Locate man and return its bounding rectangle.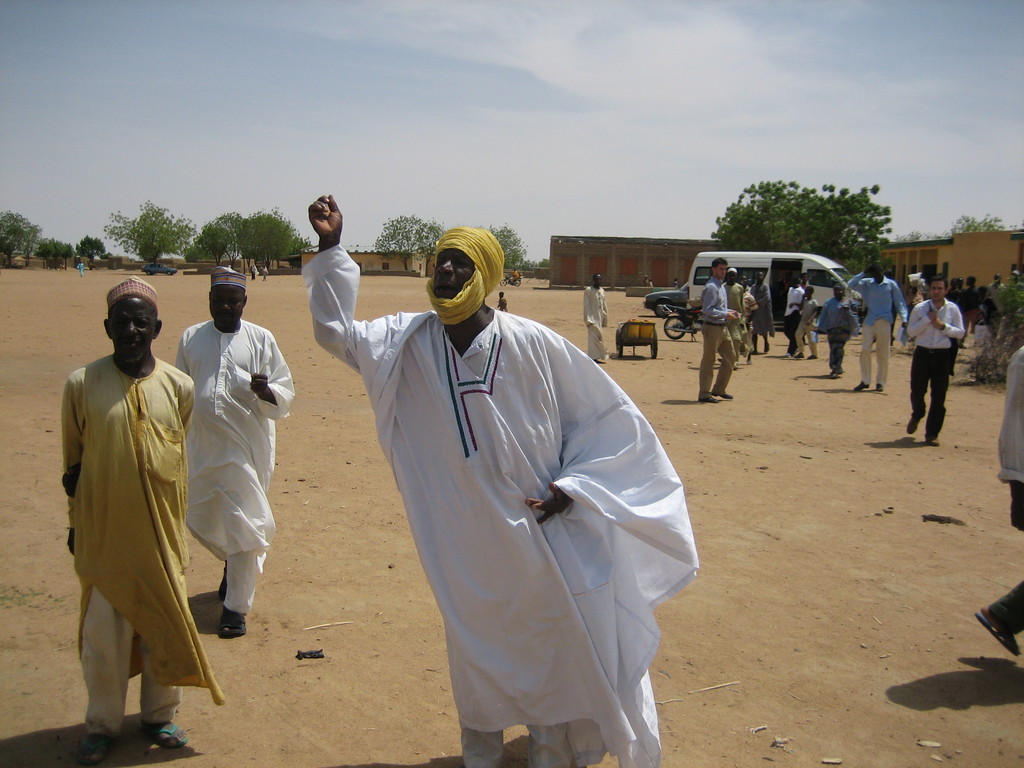
l=506, t=266, r=520, b=288.
